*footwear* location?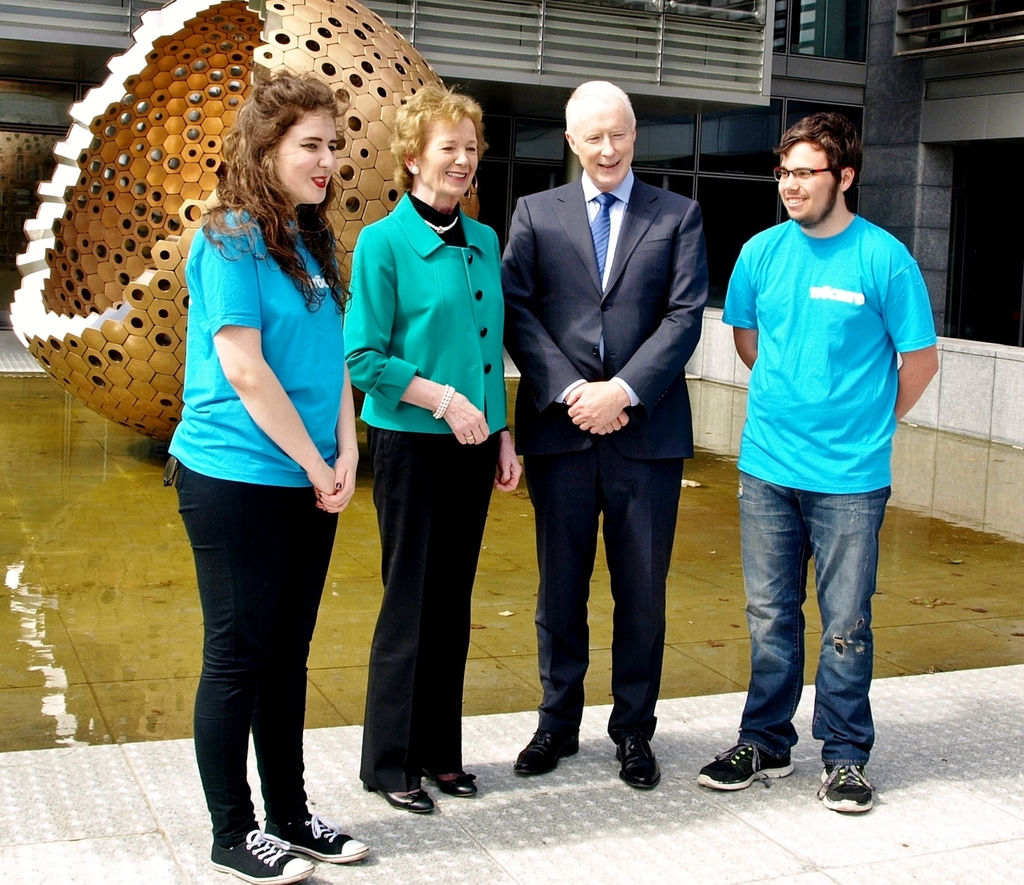
<box>701,740,797,794</box>
